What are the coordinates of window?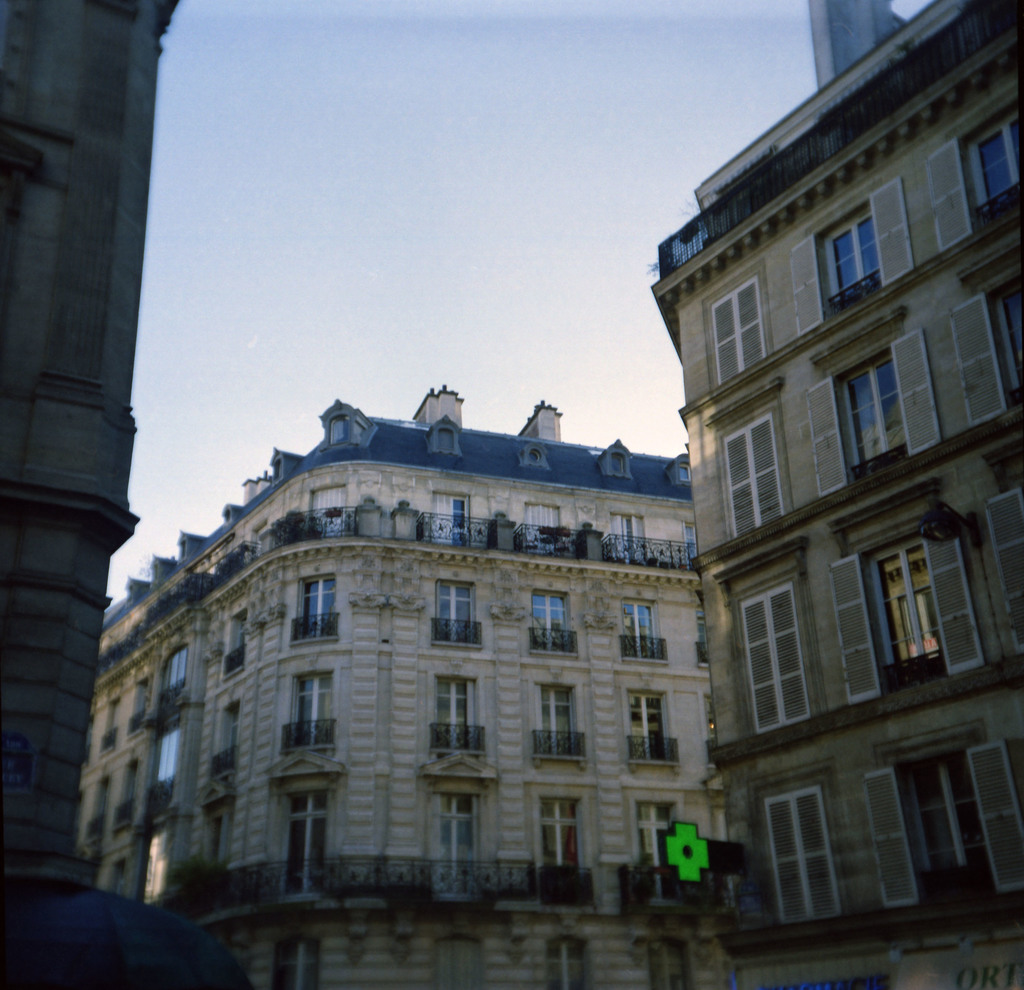
(left=531, top=588, right=570, bottom=649).
